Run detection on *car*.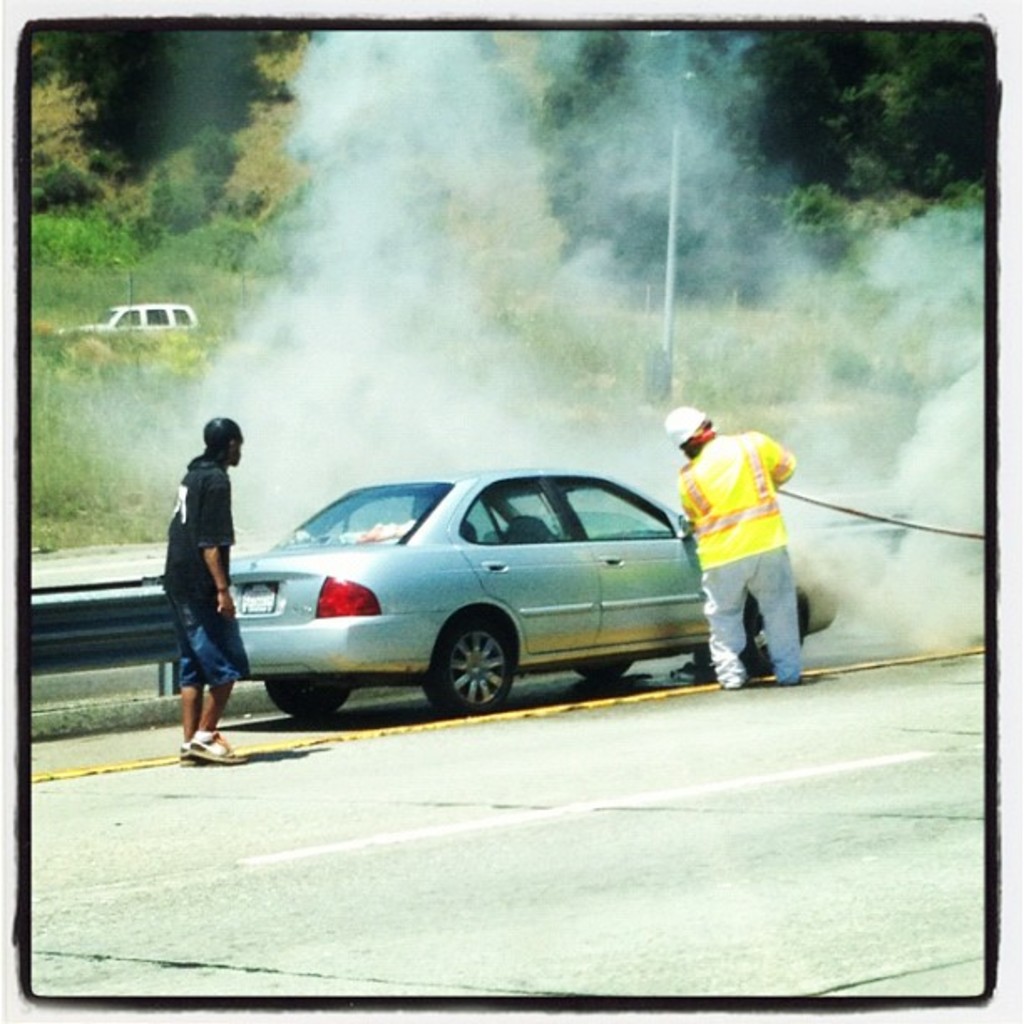
Result: bbox=(87, 306, 201, 330).
